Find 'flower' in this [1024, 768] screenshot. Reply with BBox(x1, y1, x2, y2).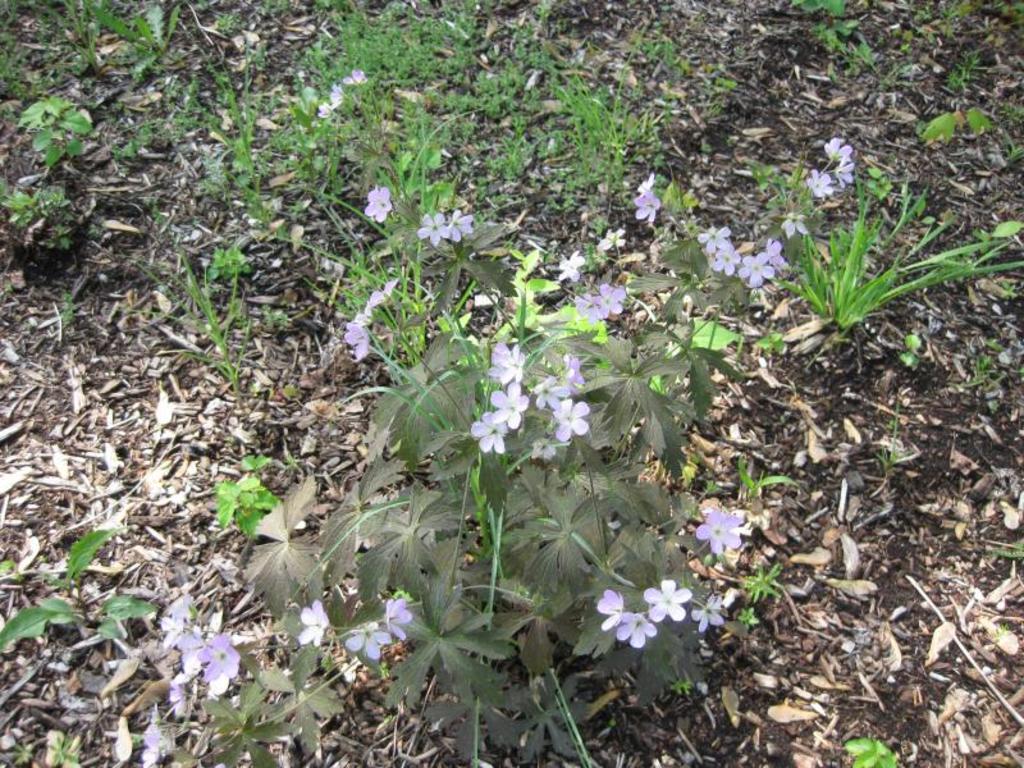
BBox(741, 253, 772, 285).
